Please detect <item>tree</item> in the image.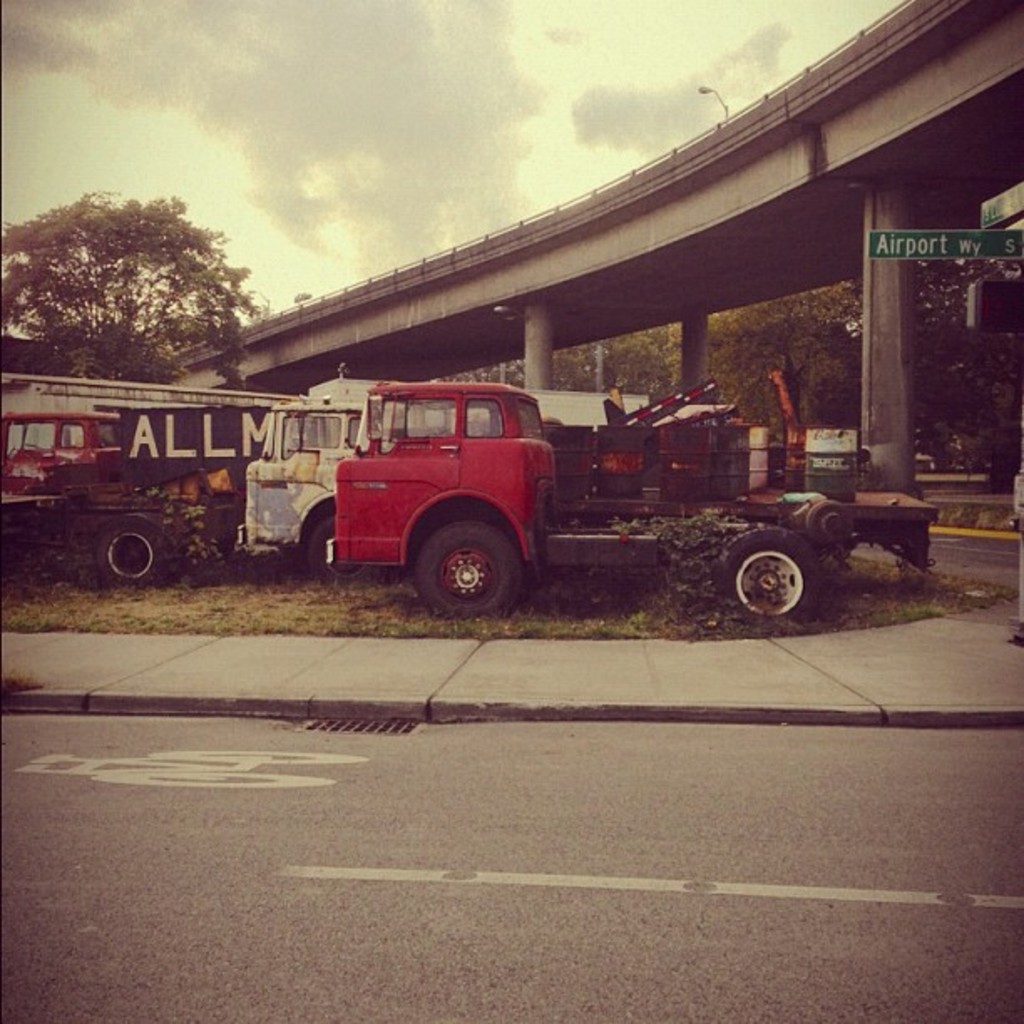
box=[701, 274, 880, 447].
